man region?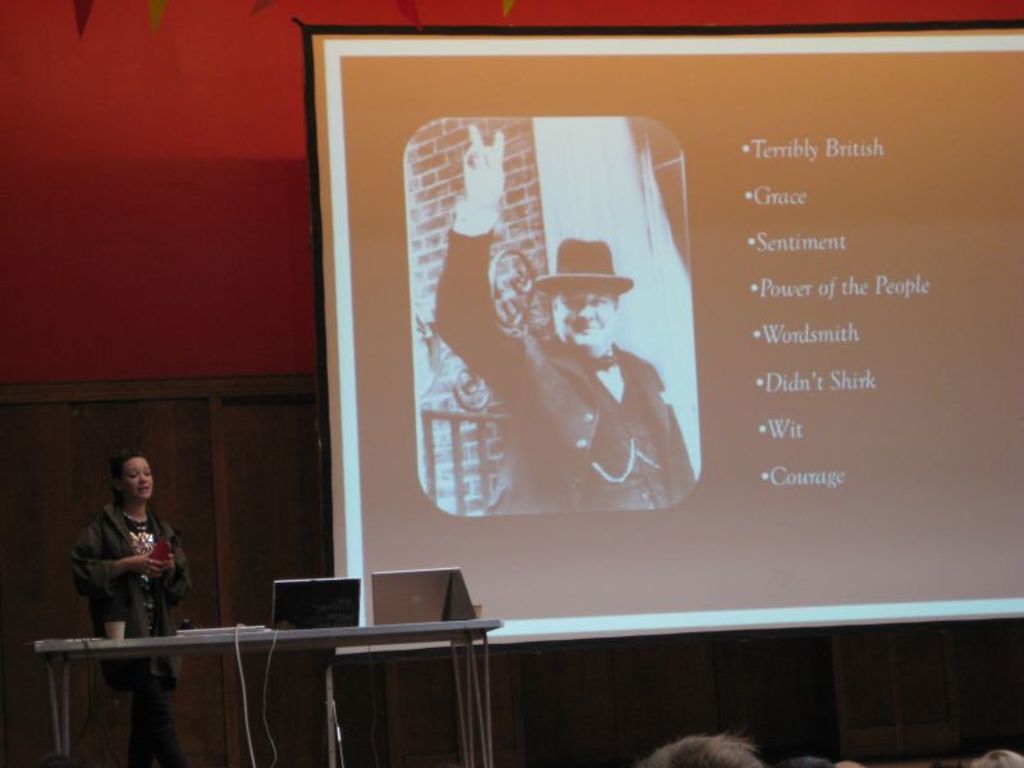
425, 118, 714, 515
